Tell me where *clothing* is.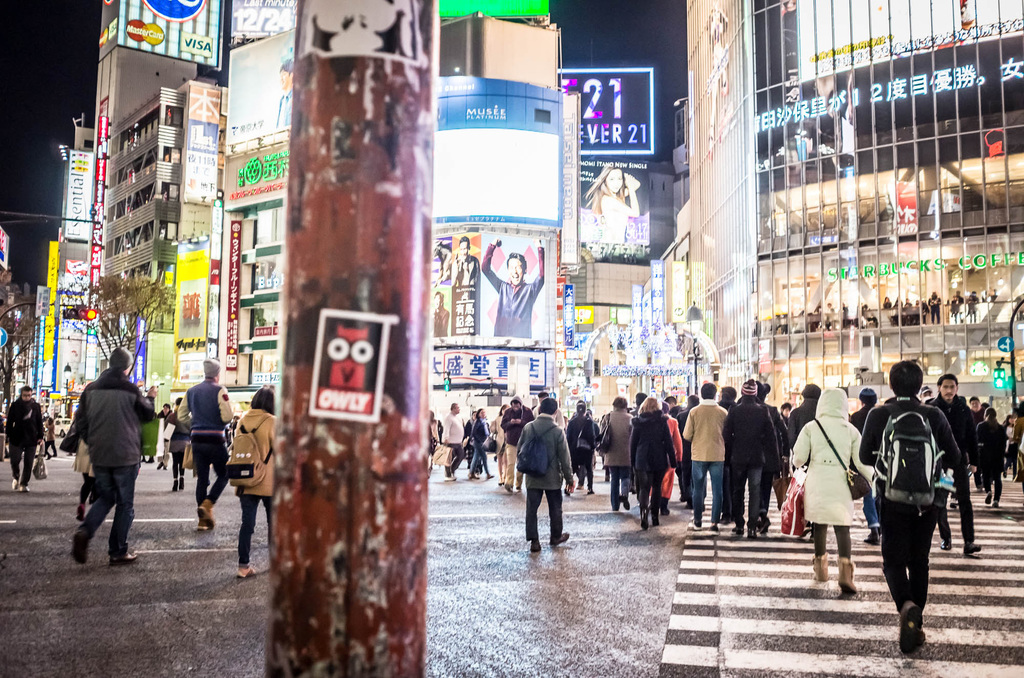
*clothing* is at crop(922, 389, 977, 542).
